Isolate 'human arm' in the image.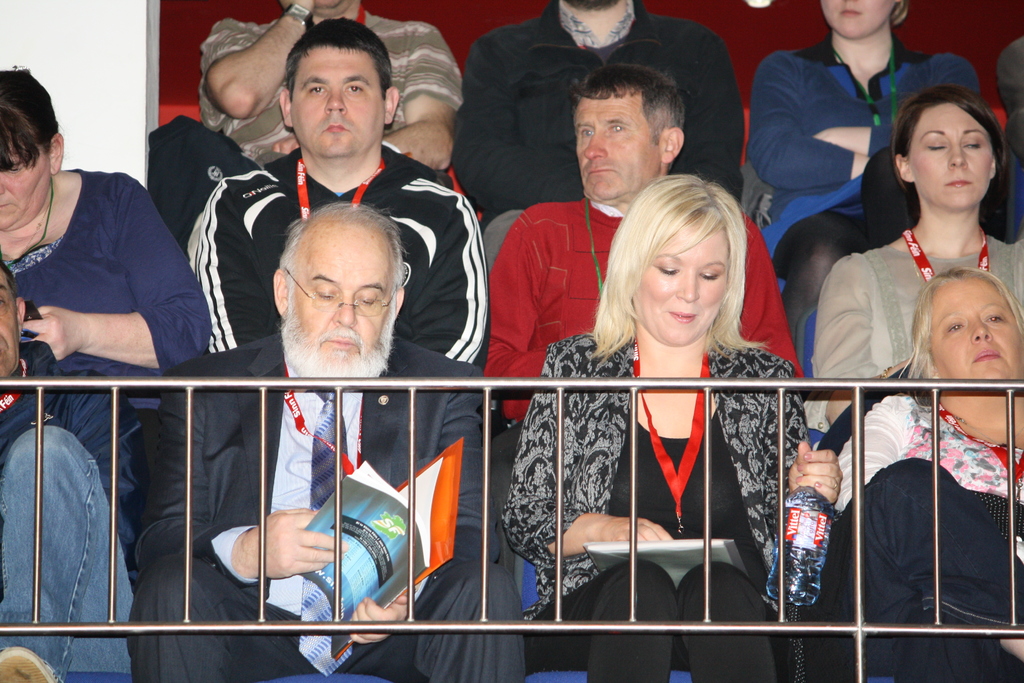
Isolated region: rect(273, 21, 465, 172).
